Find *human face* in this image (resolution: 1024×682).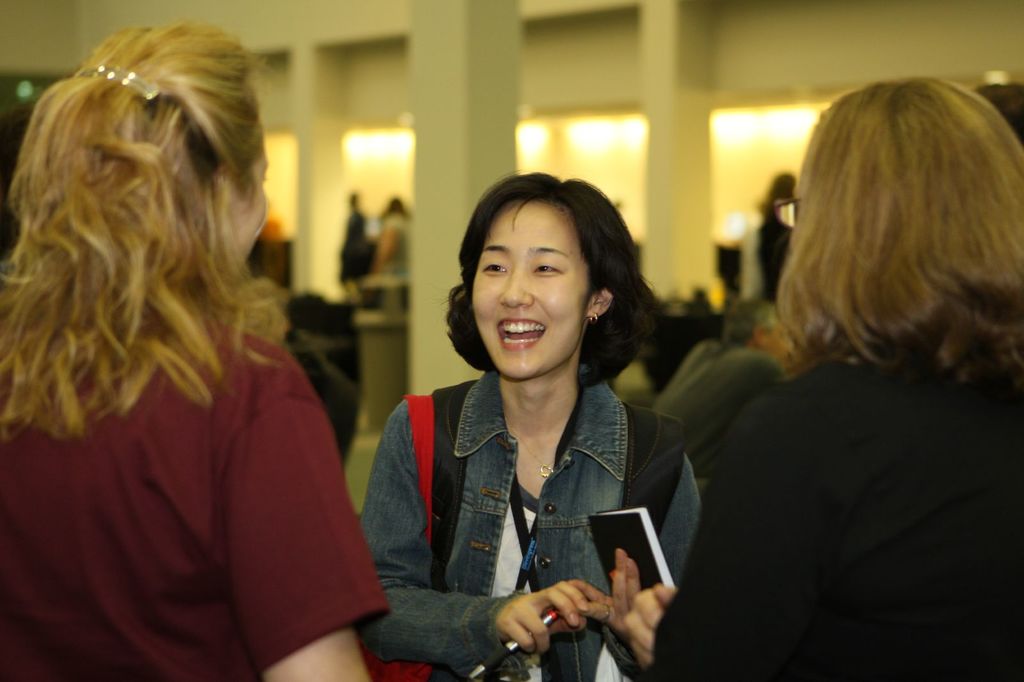
218,137,267,268.
